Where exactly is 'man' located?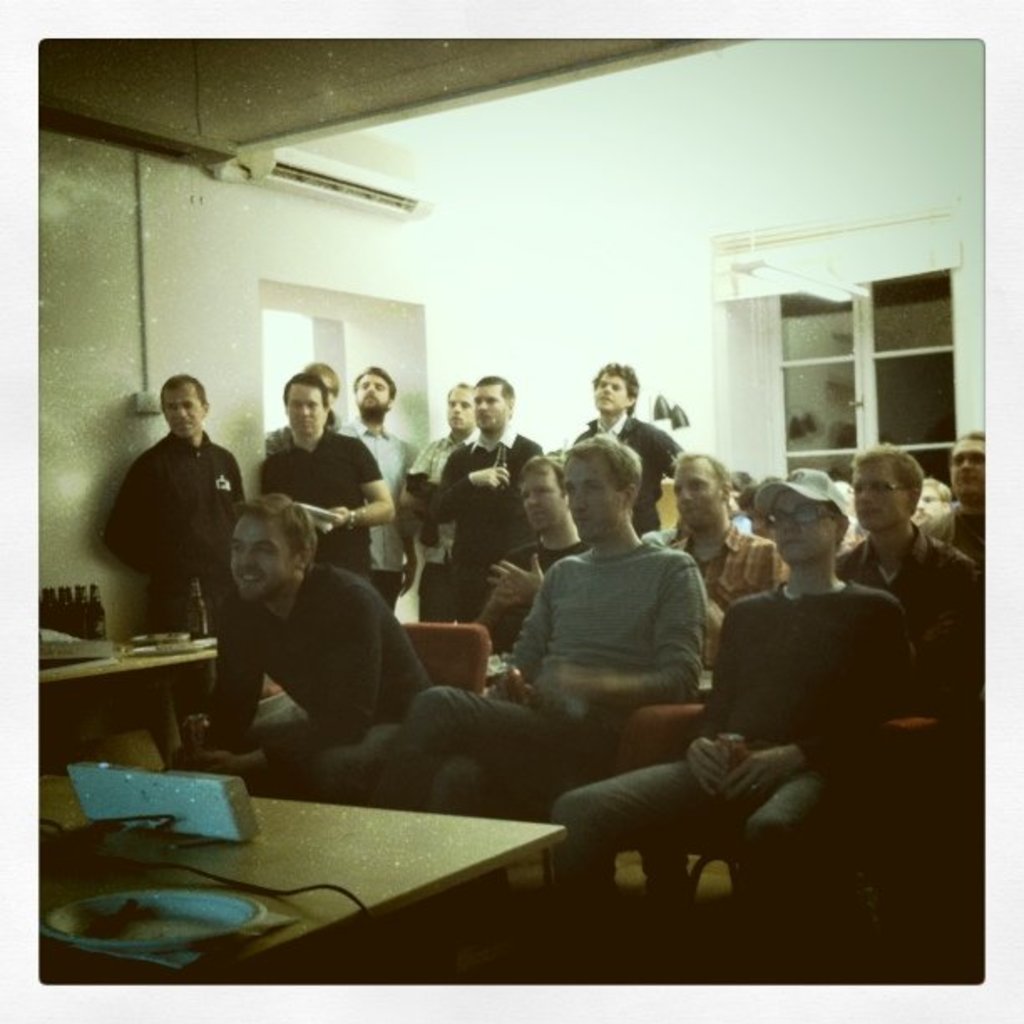
Its bounding box is 674, 438, 788, 684.
